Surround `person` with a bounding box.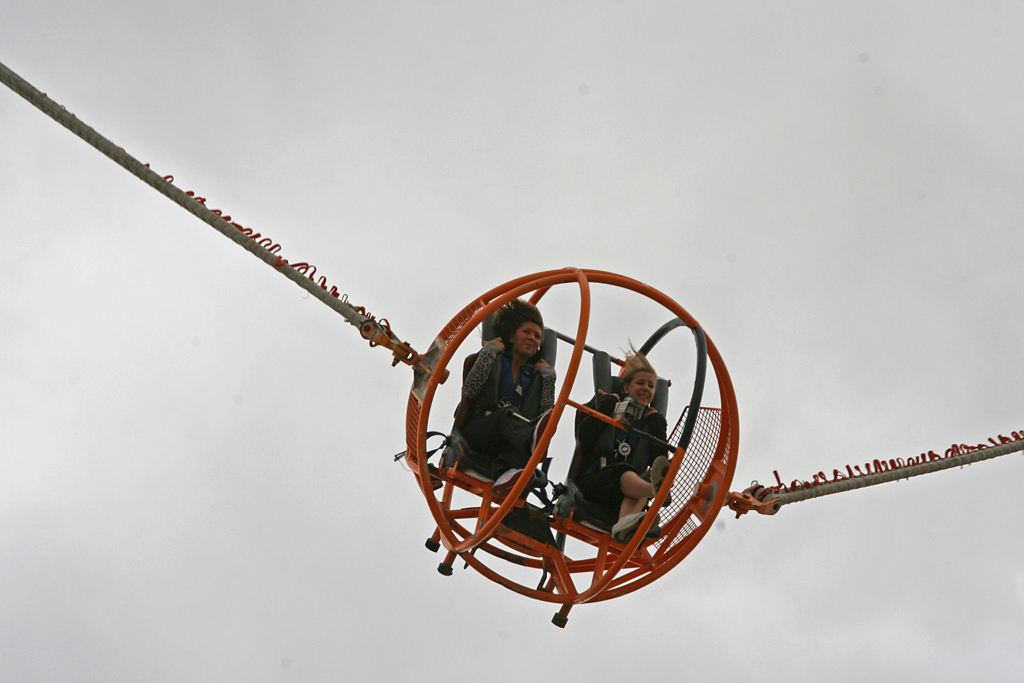
locate(455, 298, 562, 500).
